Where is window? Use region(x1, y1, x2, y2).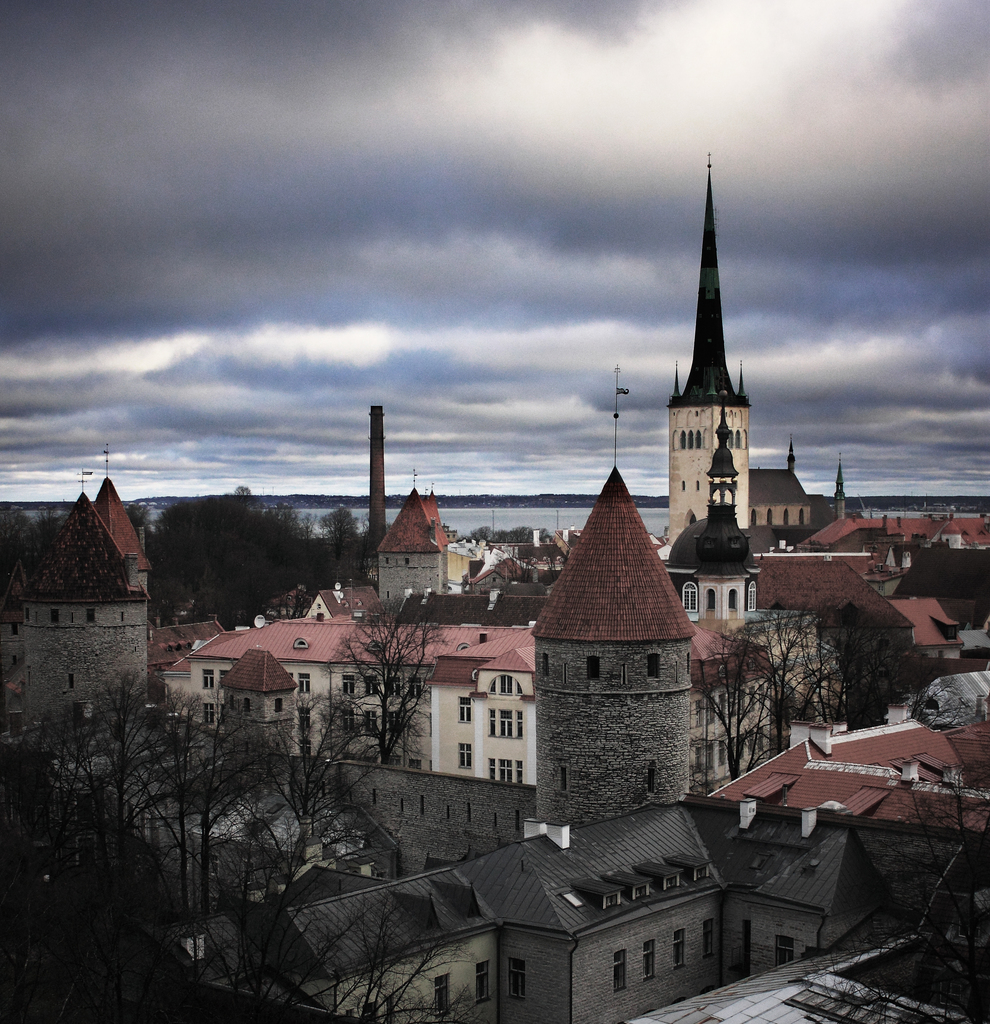
region(613, 952, 626, 998).
